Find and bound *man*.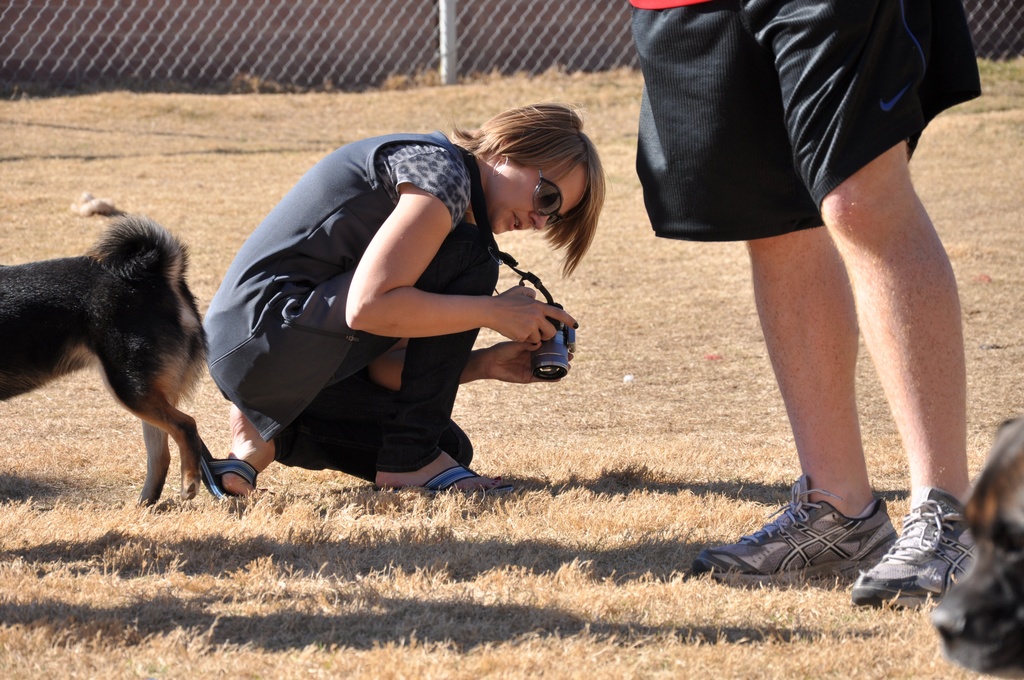
Bound: bbox=[601, 4, 1016, 596].
